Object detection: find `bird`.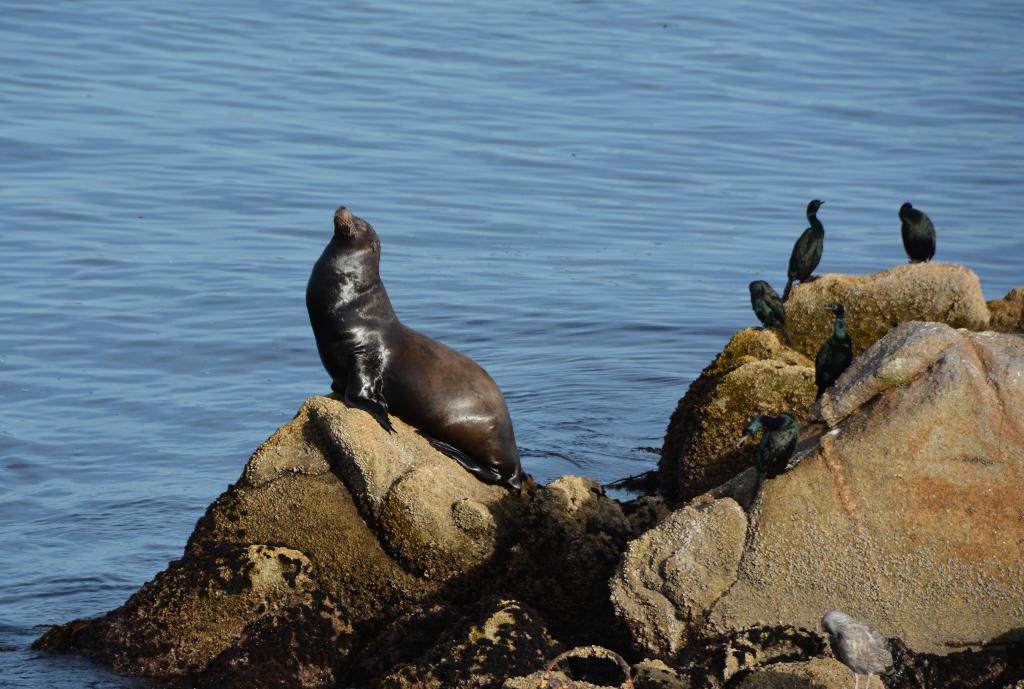
x1=815, y1=303, x2=858, y2=394.
